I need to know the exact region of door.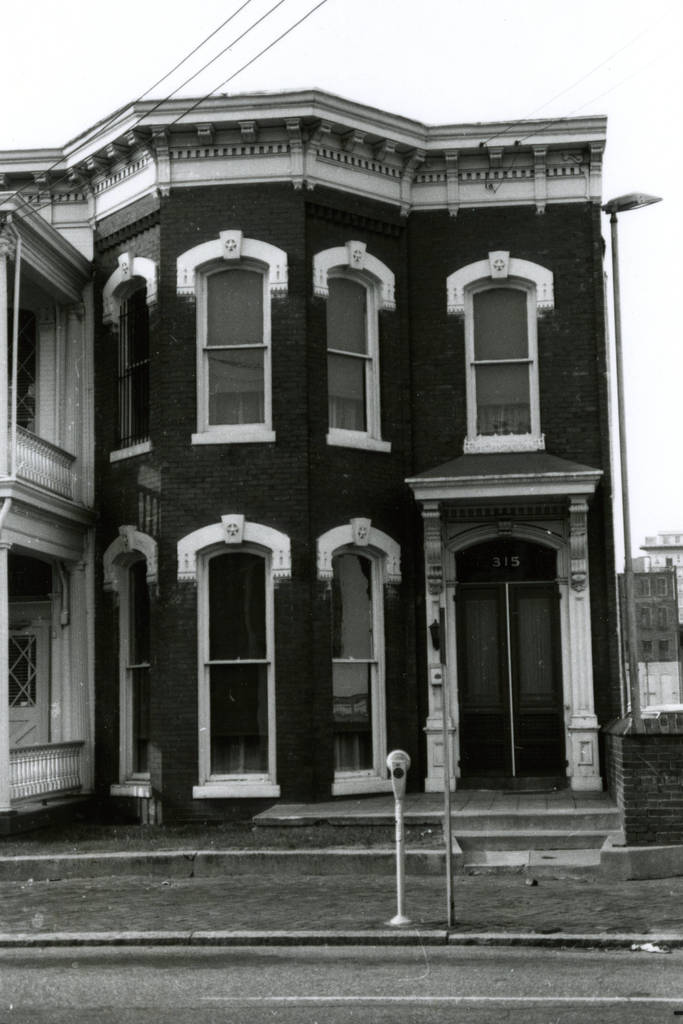
Region: [334,550,399,803].
